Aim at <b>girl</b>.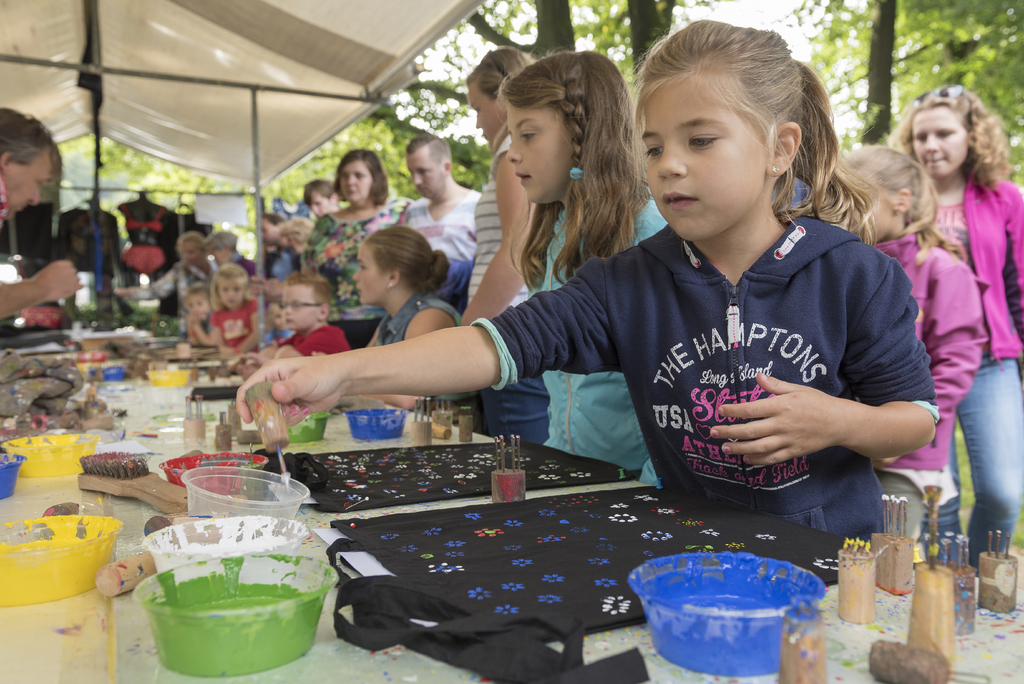
Aimed at select_region(234, 13, 939, 544).
